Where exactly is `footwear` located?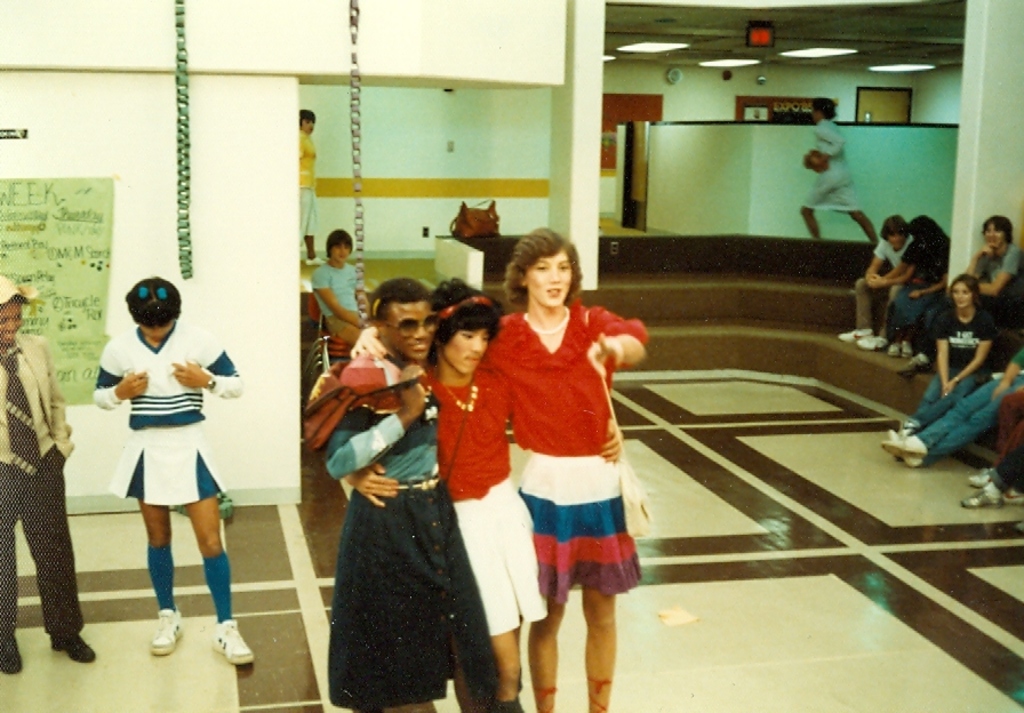
Its bounding box is (214, 618, 254, 666).
